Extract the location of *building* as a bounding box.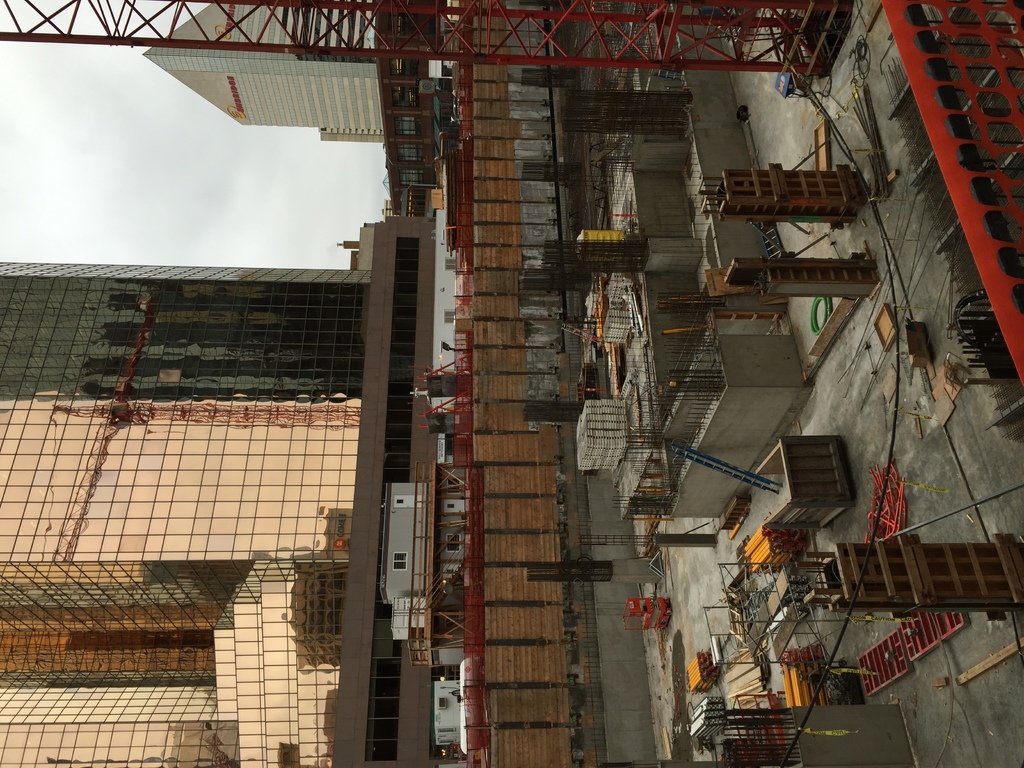
detection(0, 262, 372, 767).
